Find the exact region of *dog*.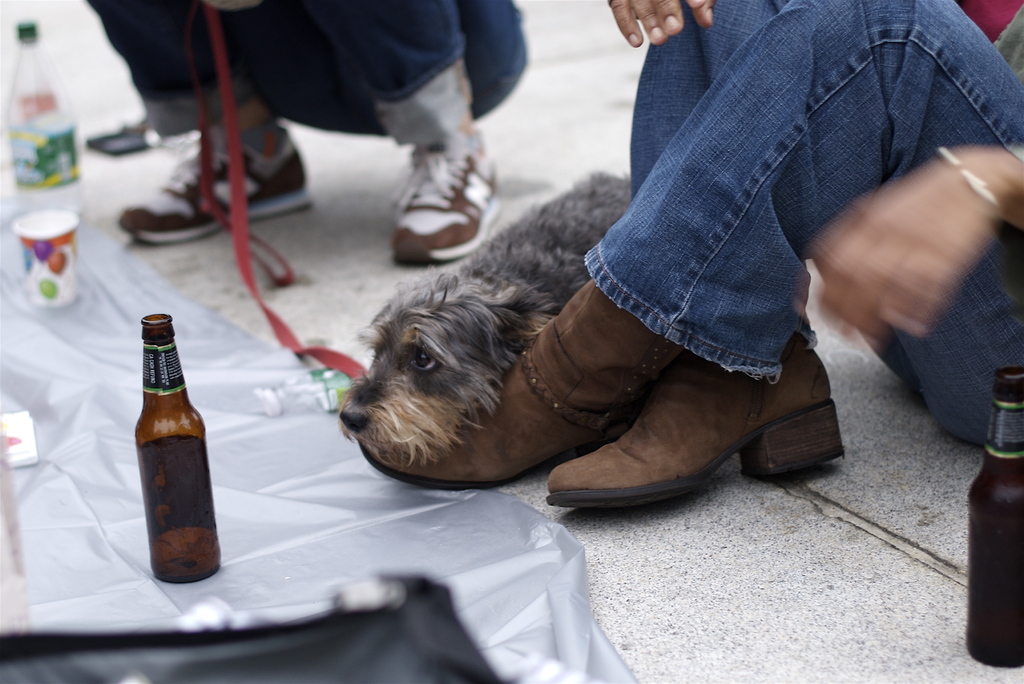
Exact region: rect(338, 170, 630, 465).
